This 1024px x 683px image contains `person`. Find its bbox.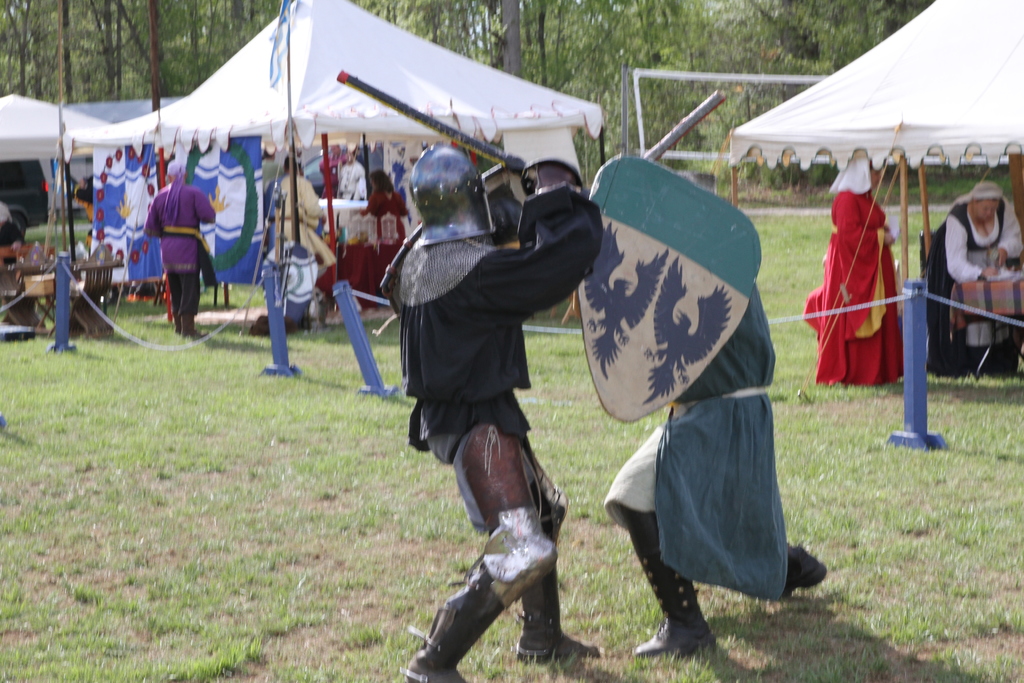
select_region(569, 152, 824, 656).
